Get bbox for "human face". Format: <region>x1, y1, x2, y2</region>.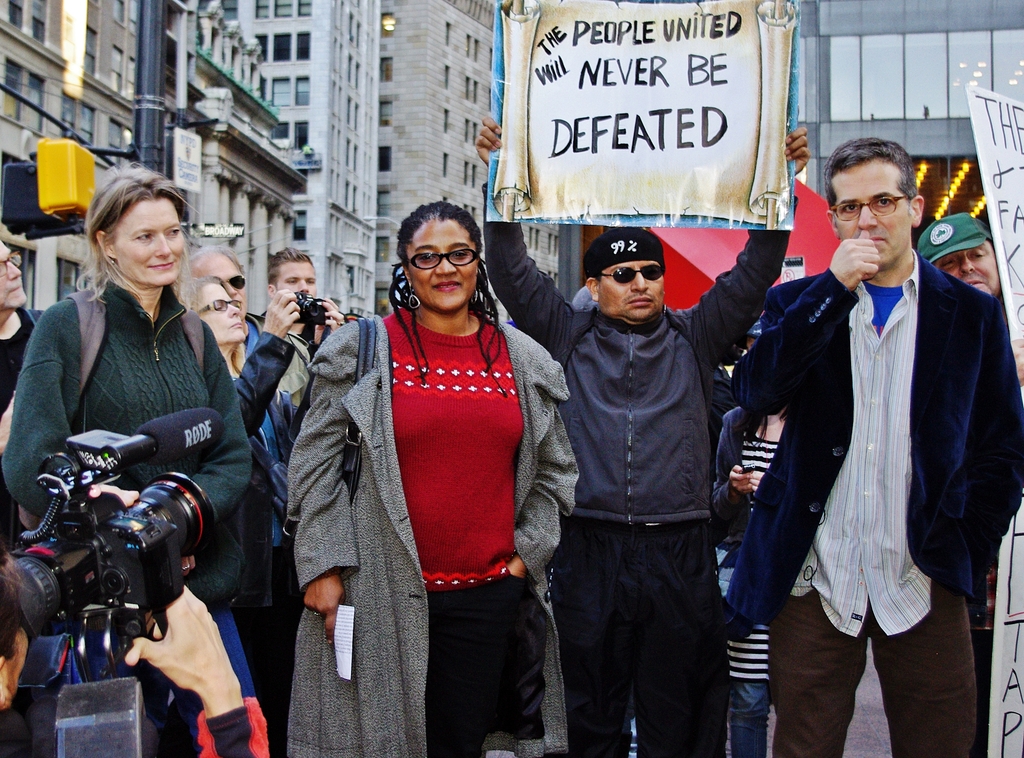
<region>937, 245, 998, 296</region>.
